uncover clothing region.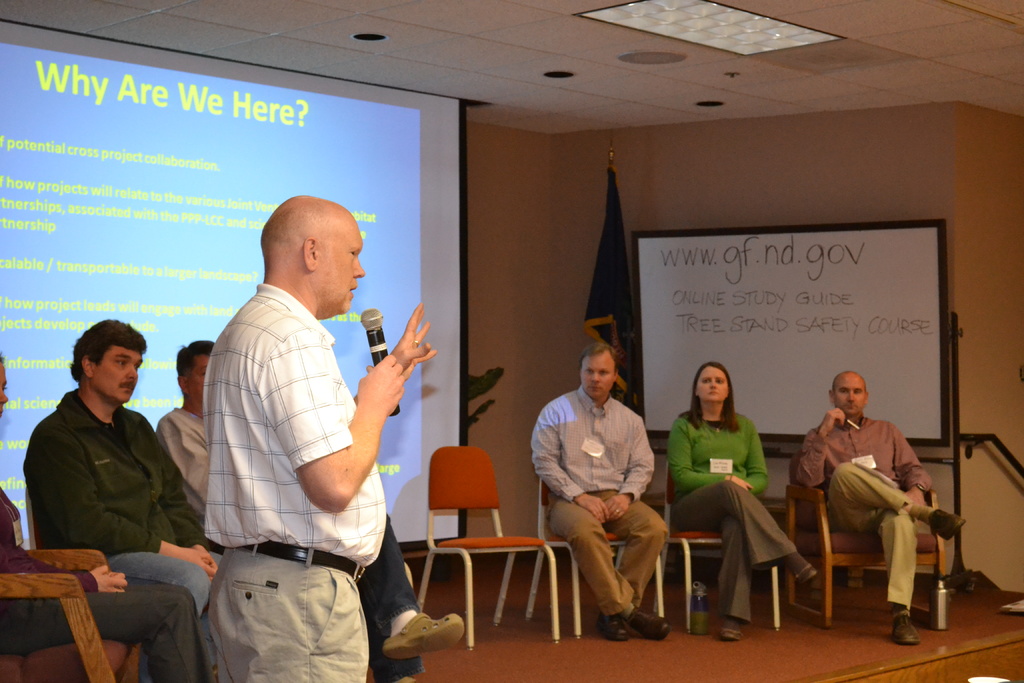
Uncovered: <box>529,381,655,504</box>.
